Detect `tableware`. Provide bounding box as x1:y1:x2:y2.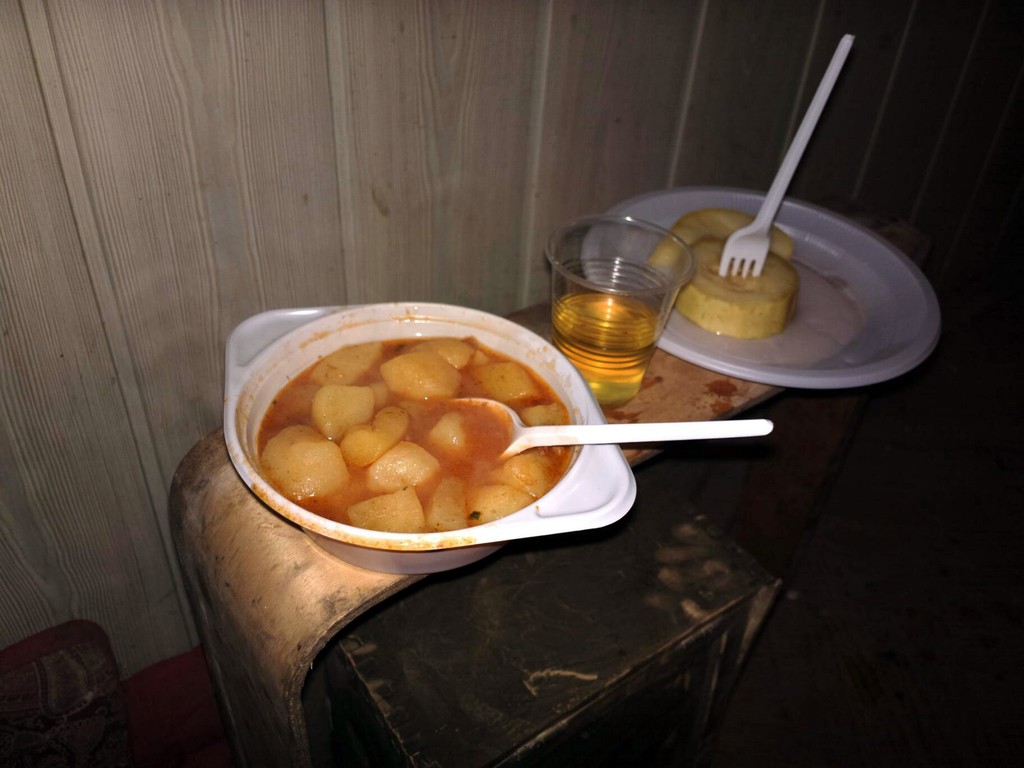
717:29:855:280.
